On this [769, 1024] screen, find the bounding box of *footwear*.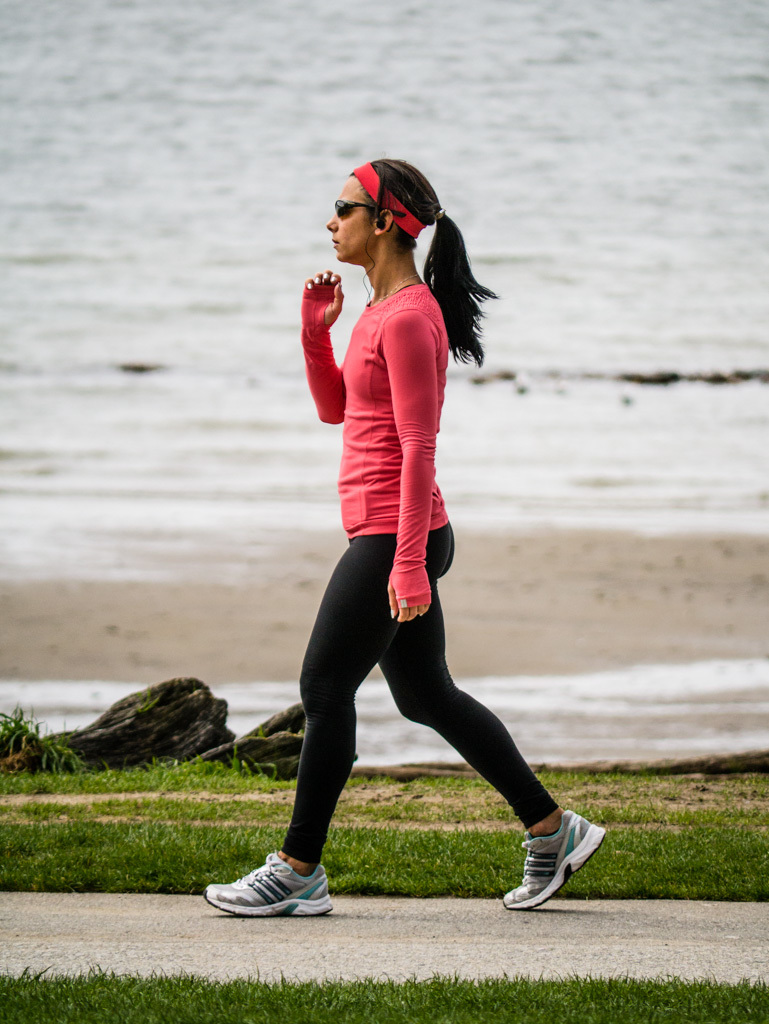
Bounding box: rect(202, 848, 338, 923).
